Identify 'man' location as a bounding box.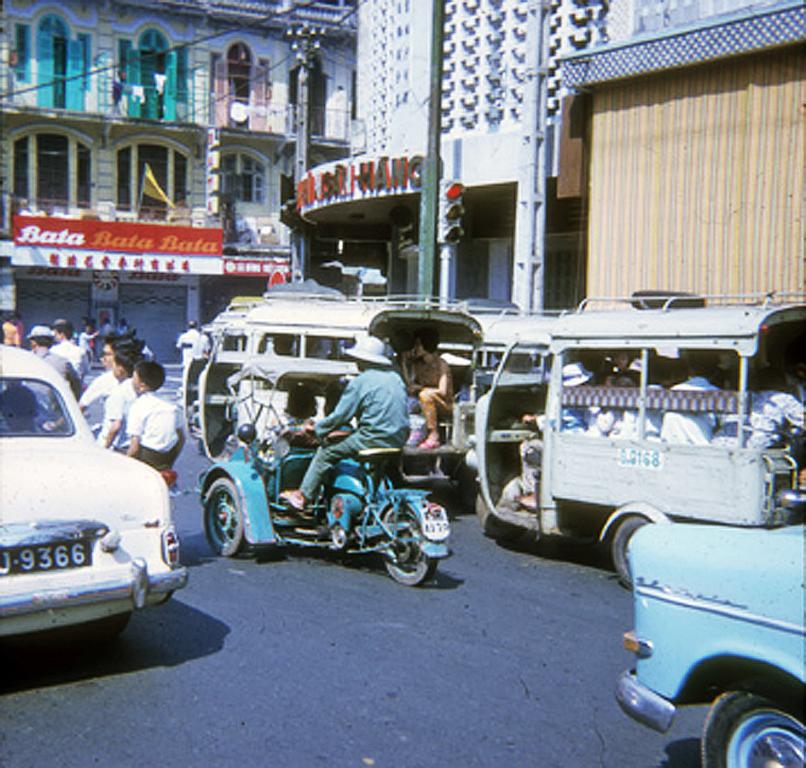
181,321,212,358.
